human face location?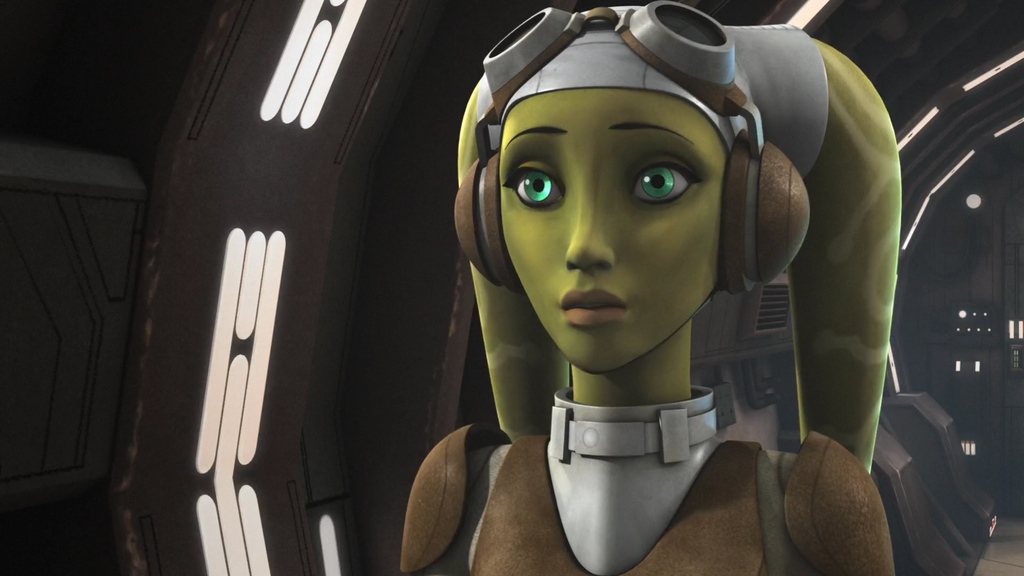
x1=502, y1=90, x2=726, y2=374
